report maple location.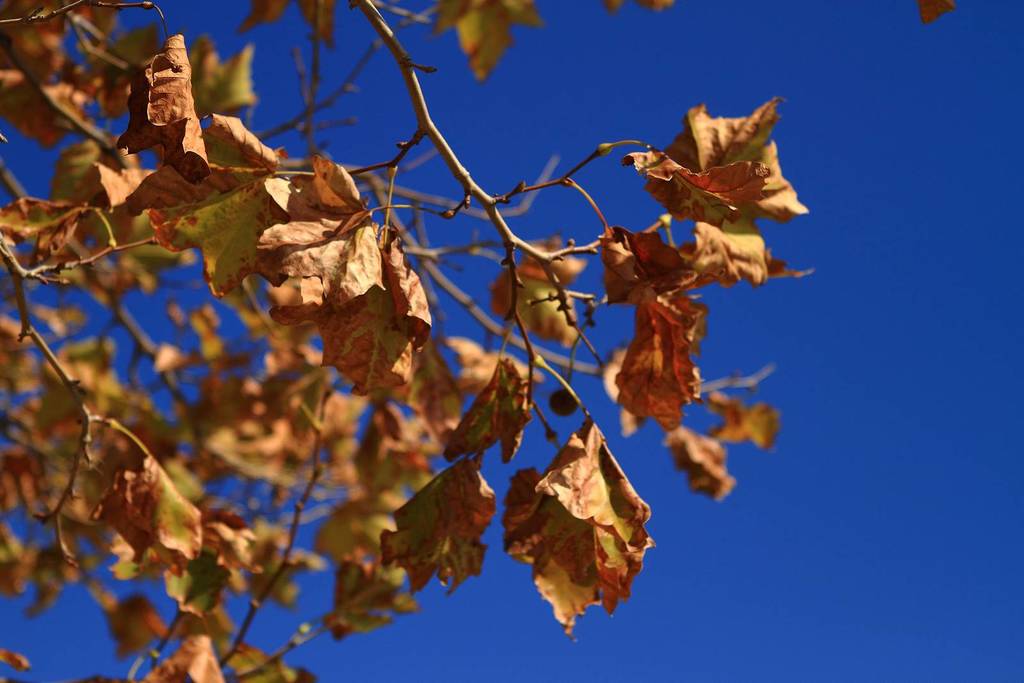
Report: 254:156:448:319.
